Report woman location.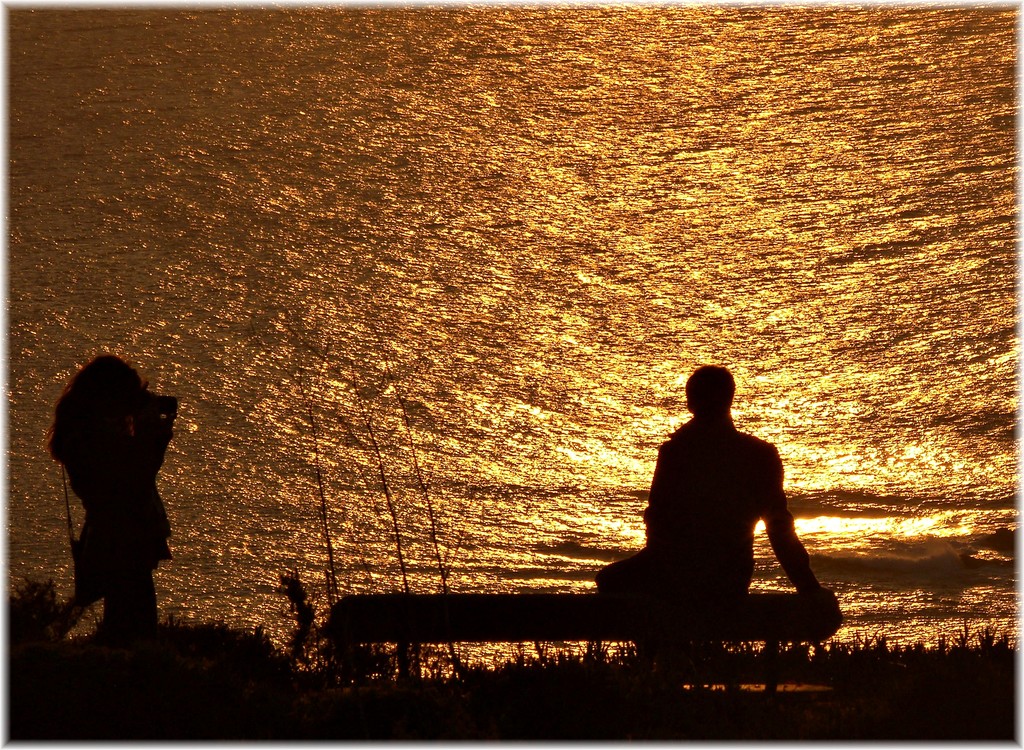
Report: bbox(38, 350, 193, 627).
